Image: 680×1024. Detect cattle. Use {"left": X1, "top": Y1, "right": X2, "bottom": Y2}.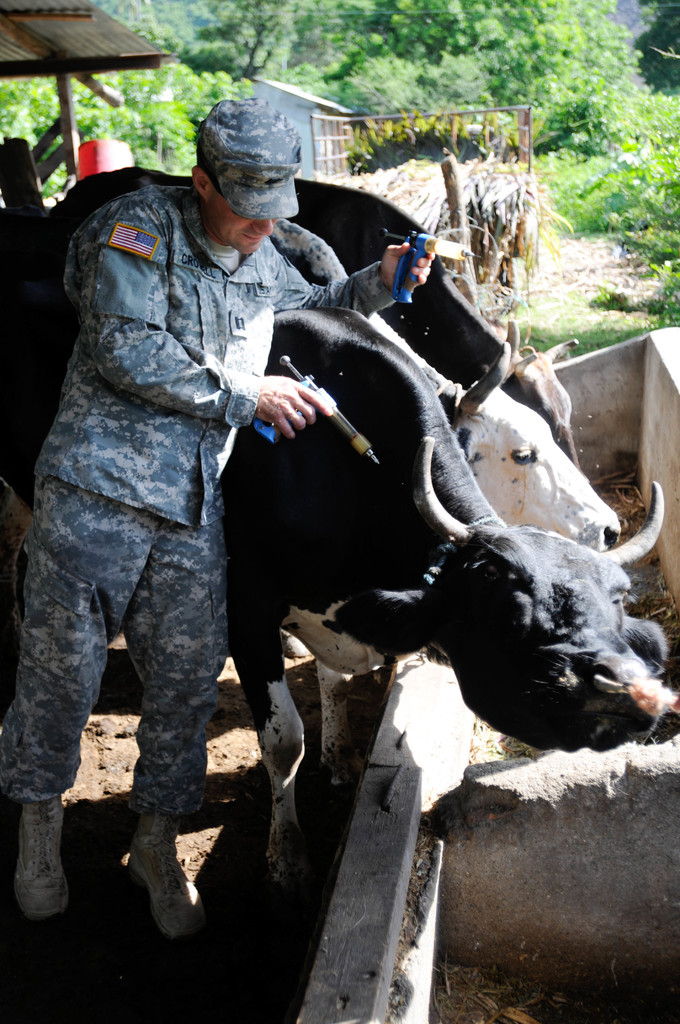
{"left": 94, "top": 266, "right": 626, "bottom": 895}.
